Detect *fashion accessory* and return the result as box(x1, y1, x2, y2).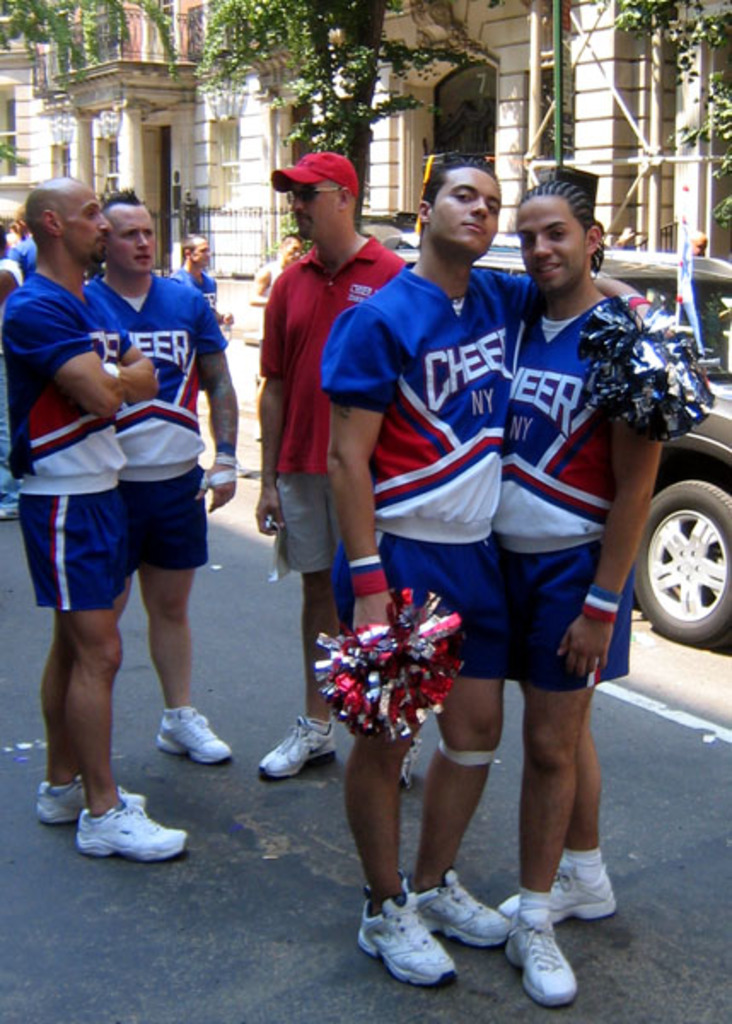
box(355, 869, 459, 983).
